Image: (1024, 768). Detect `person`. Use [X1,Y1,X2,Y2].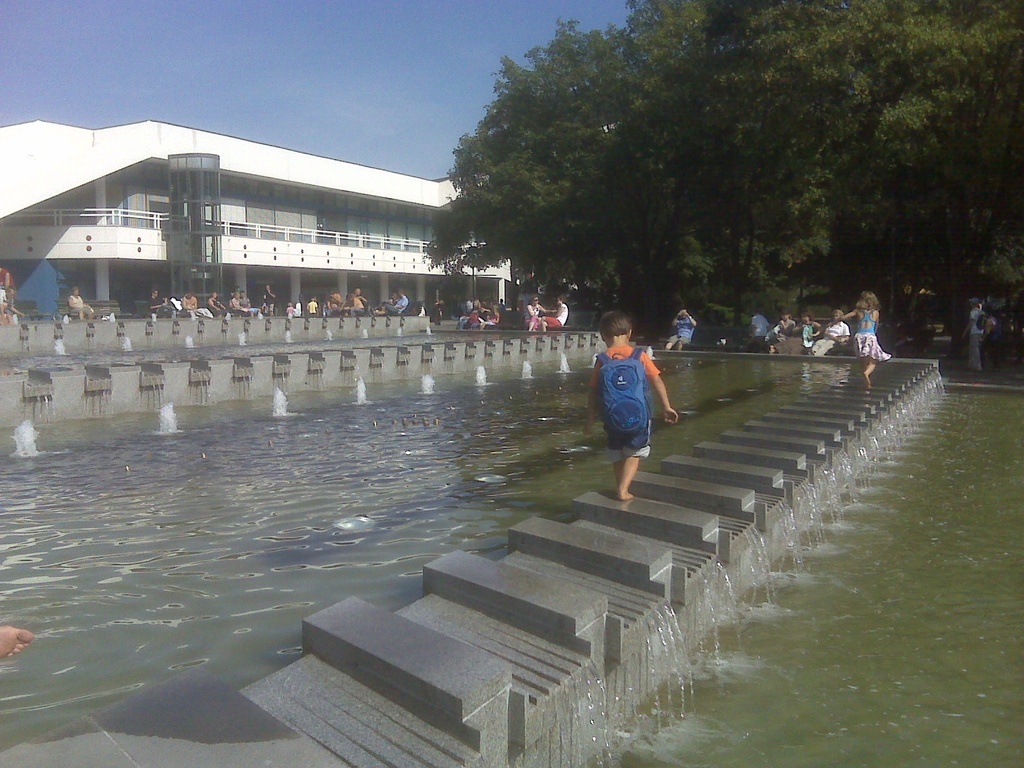
[666,307,698,352].
